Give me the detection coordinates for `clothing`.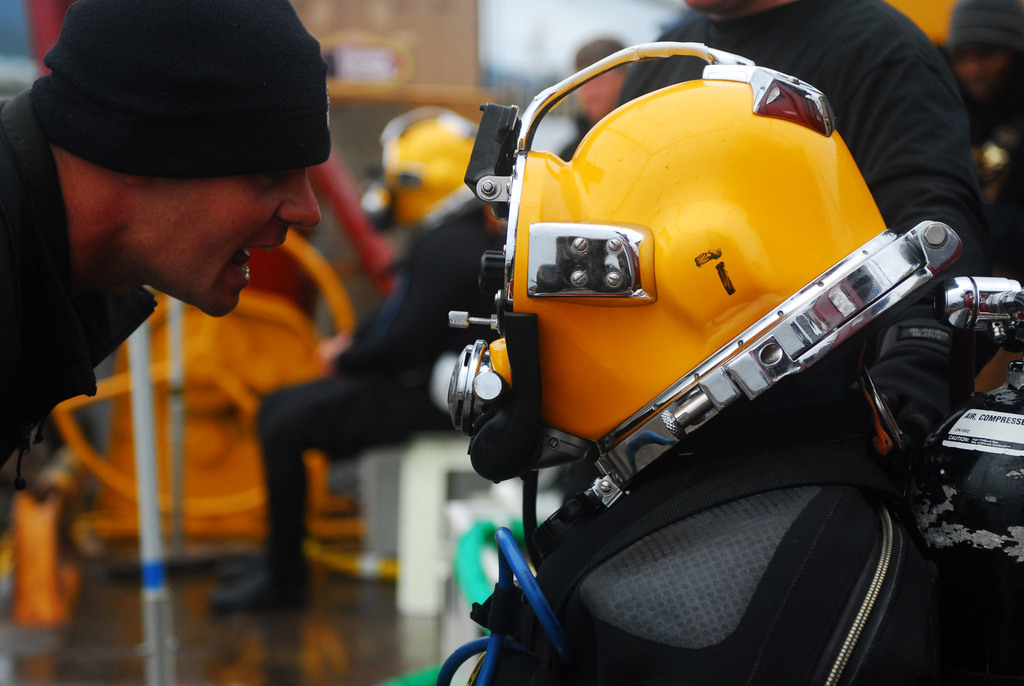
box(265, 192, 484, 591).
